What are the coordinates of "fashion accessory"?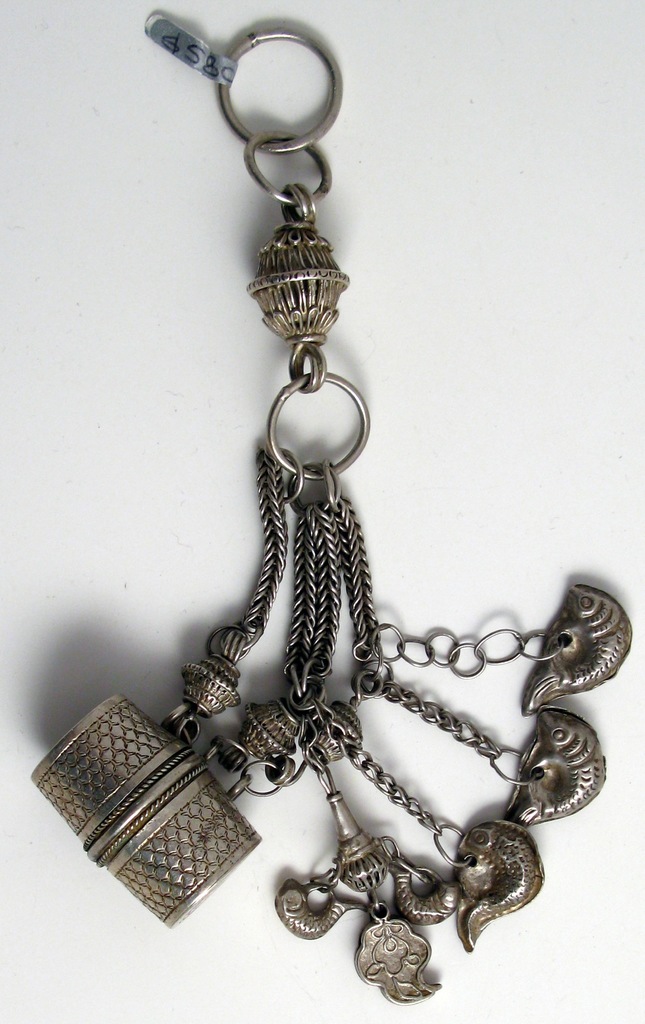
BBox(36, 21, 637, 1002).
